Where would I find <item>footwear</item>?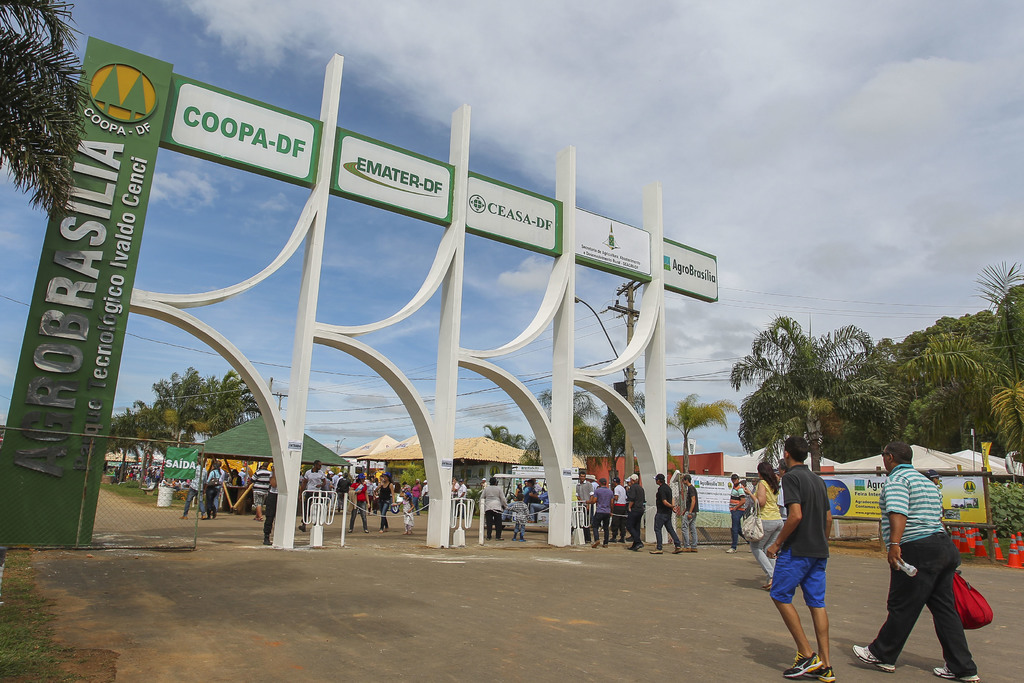
At locate(763, 578, 776, 588).
